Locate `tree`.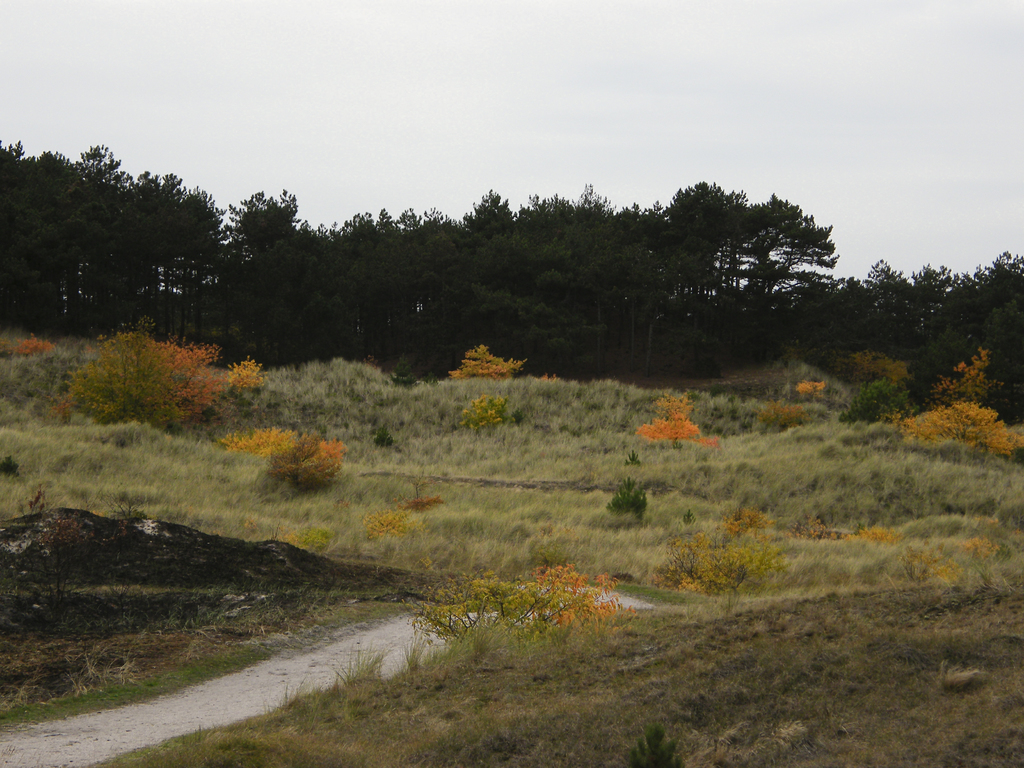
Bounding box: detection(454, 191, 518, 359).
